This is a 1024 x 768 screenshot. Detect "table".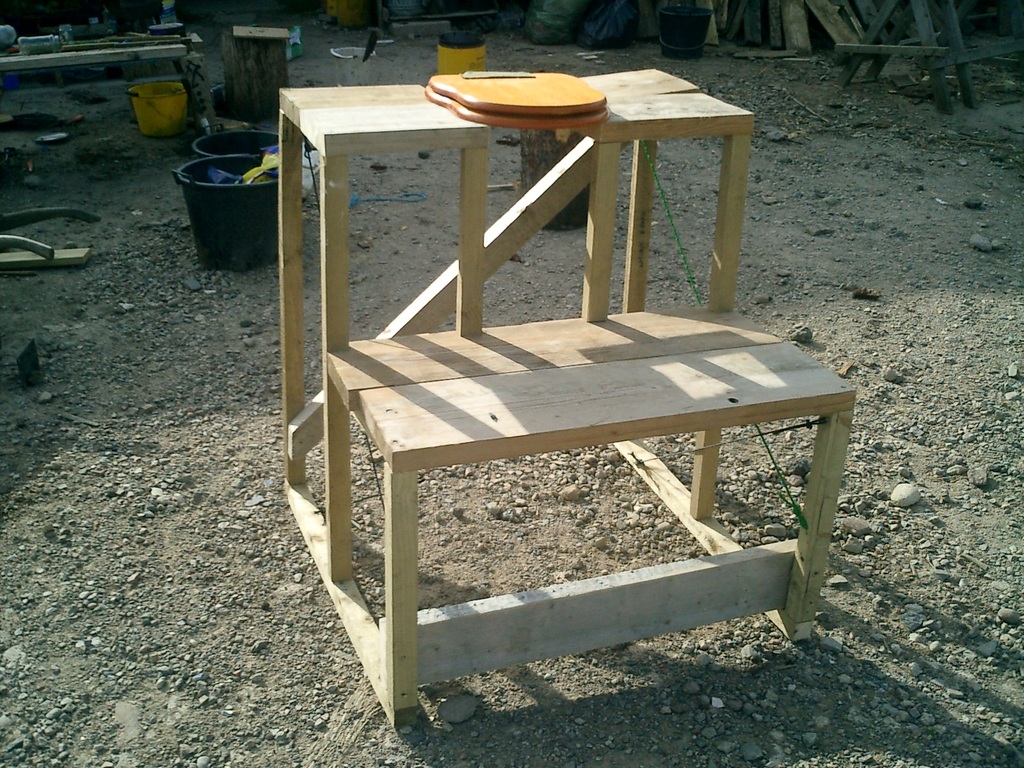
0:35:221:131.
